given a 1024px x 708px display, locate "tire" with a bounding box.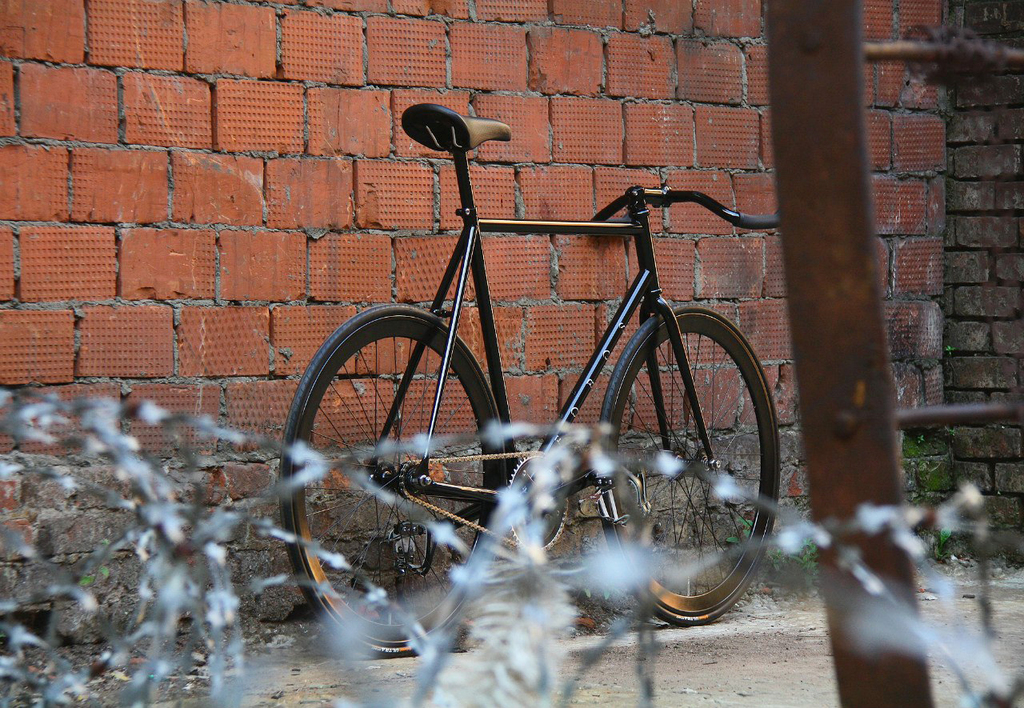
Located: {"x1": 278, "y1": 302, "x2": 538, "y2": 660}.
